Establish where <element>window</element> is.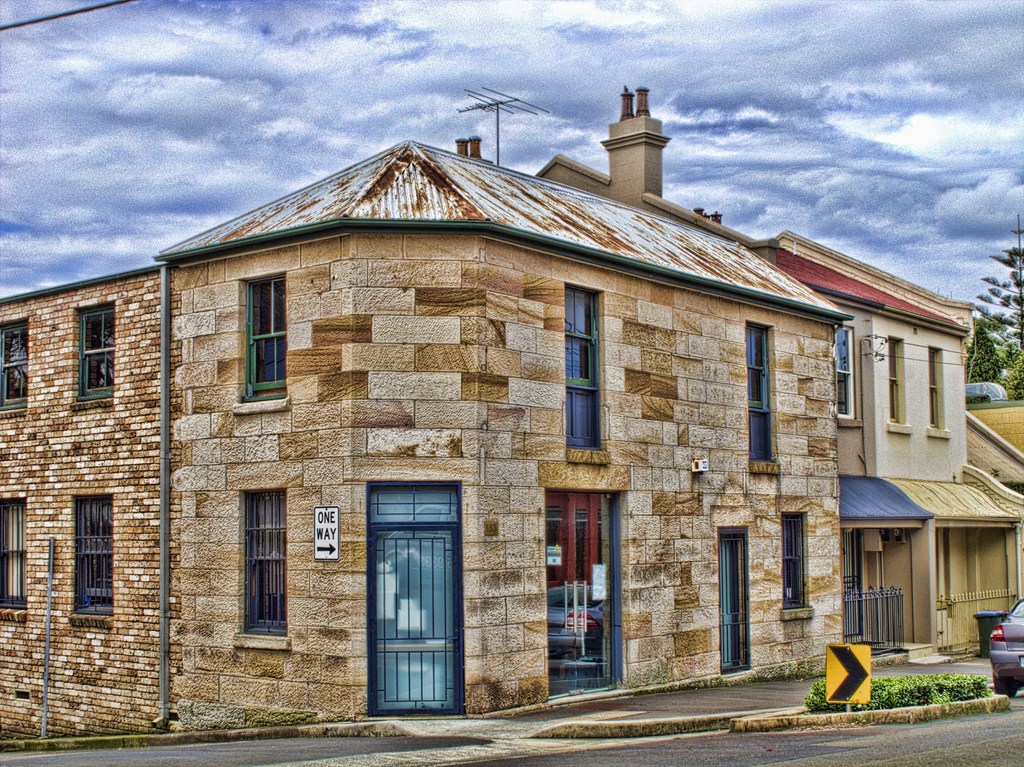
Established at (left=838, top=324, right=860, bottom=424).
